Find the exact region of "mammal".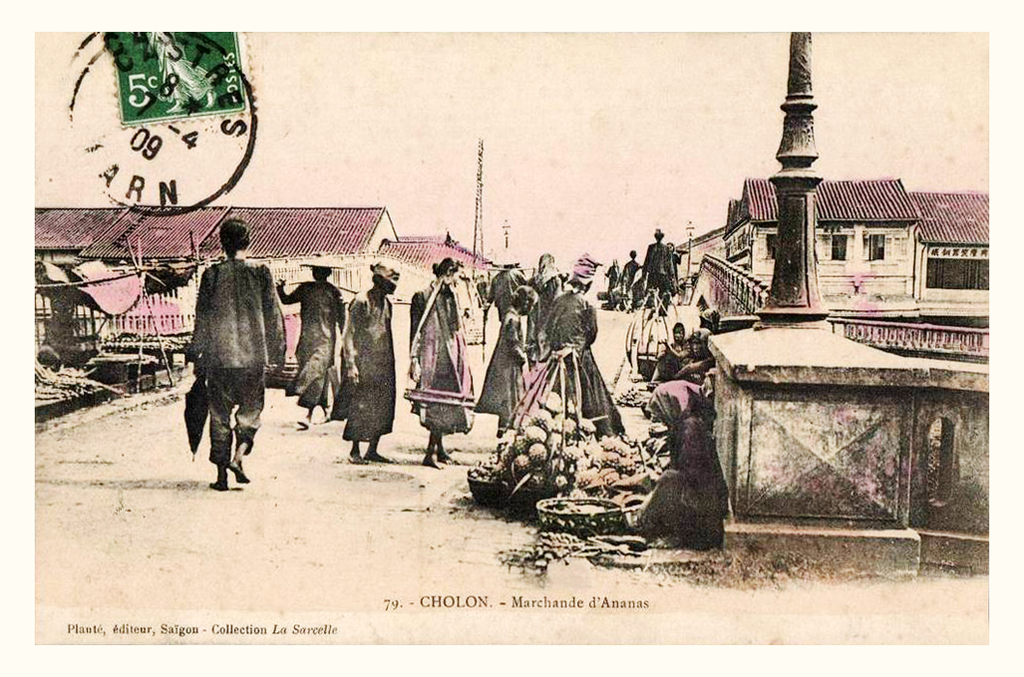
Exact region: box=[488, 257, 525, 324].
